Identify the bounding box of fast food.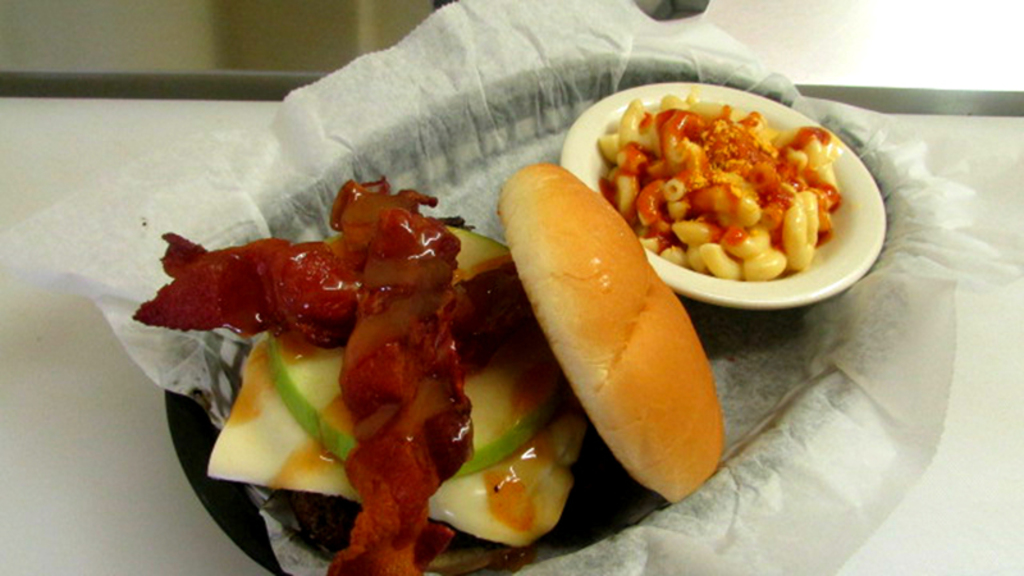
x1=600, y1=95, x2=849, y2=288.
